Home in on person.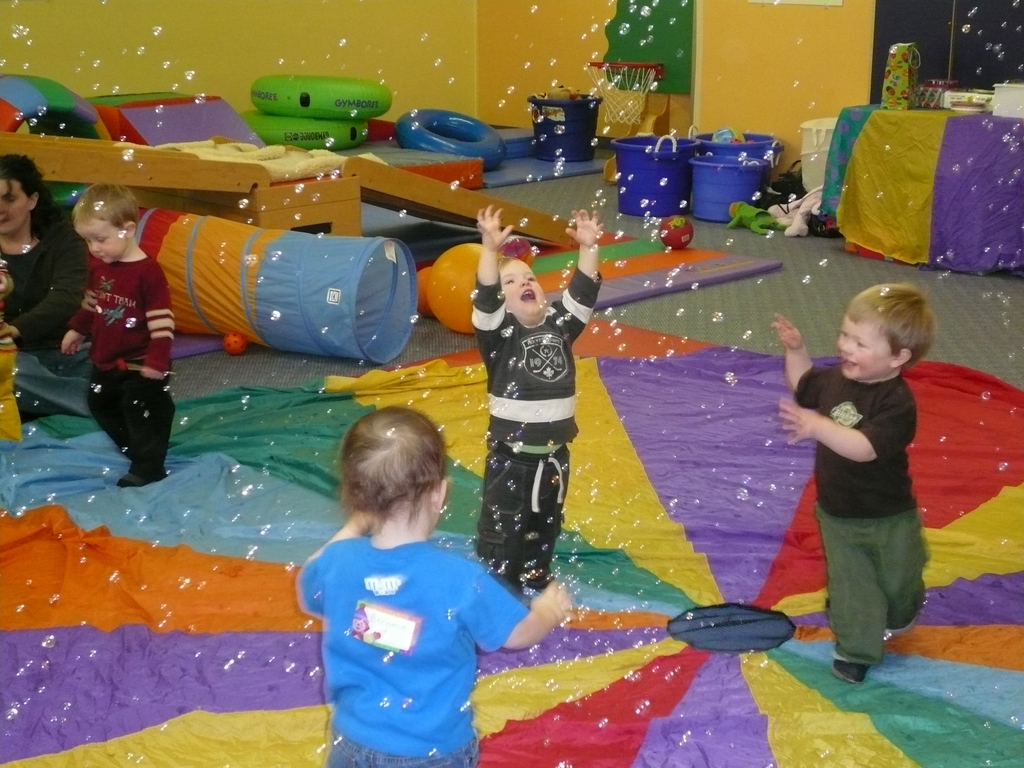
Homed in at bbox=[0, 148, 90, 417].
